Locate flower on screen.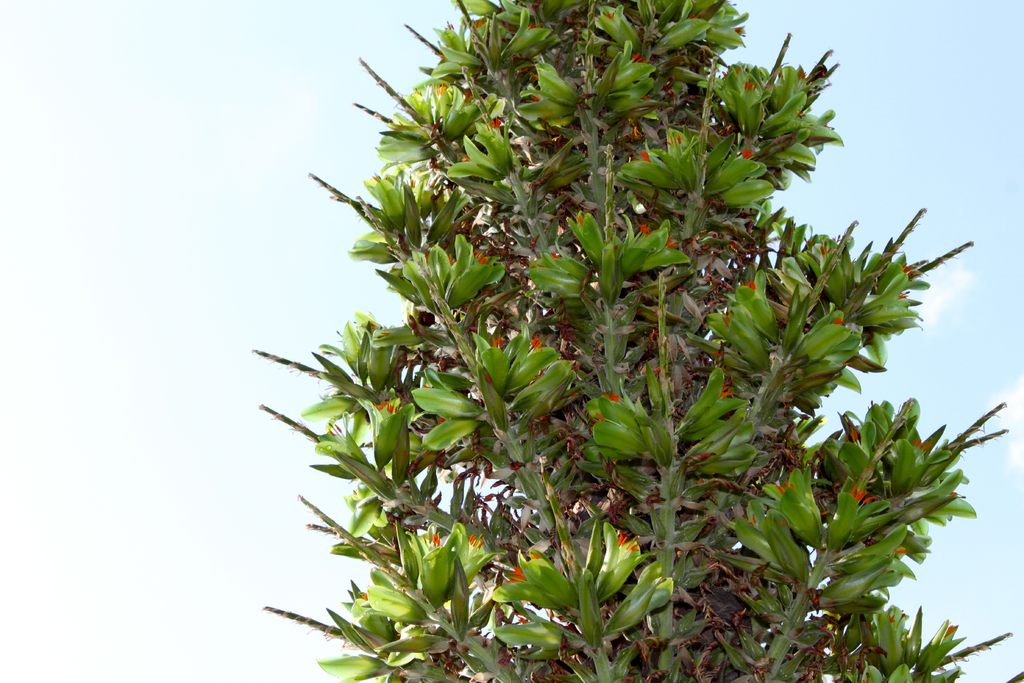
On screen at locate(596, 522, 657, 603).
